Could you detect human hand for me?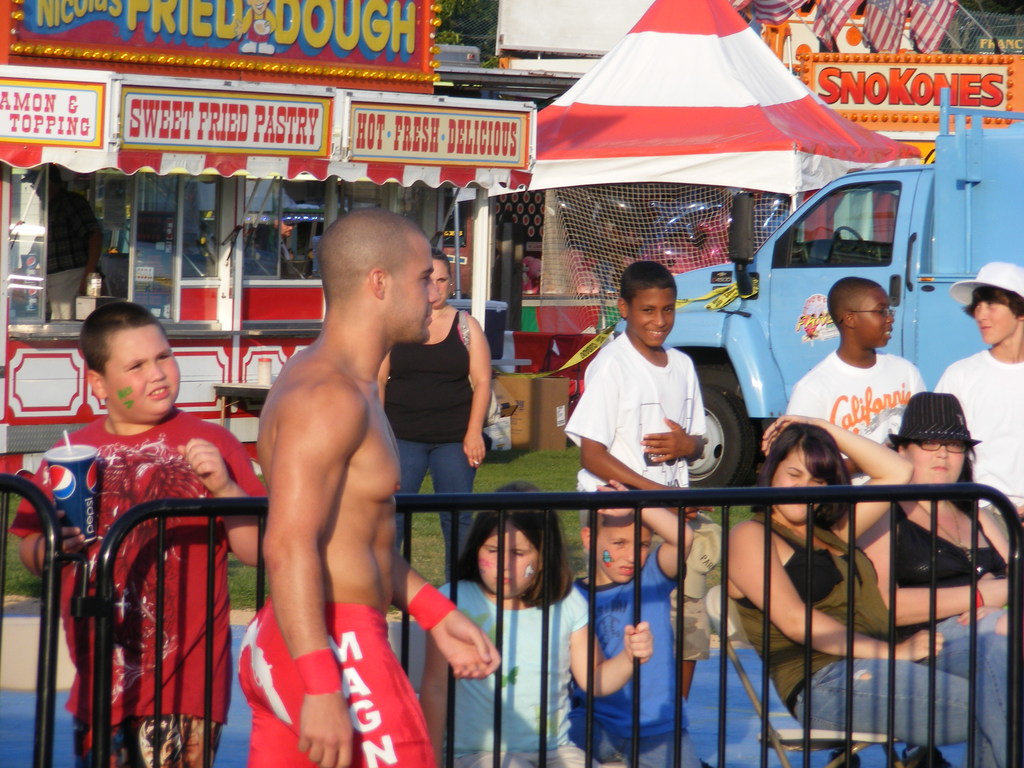
Detection result: (x1=462, y1=433, x2=486, y2=472).
